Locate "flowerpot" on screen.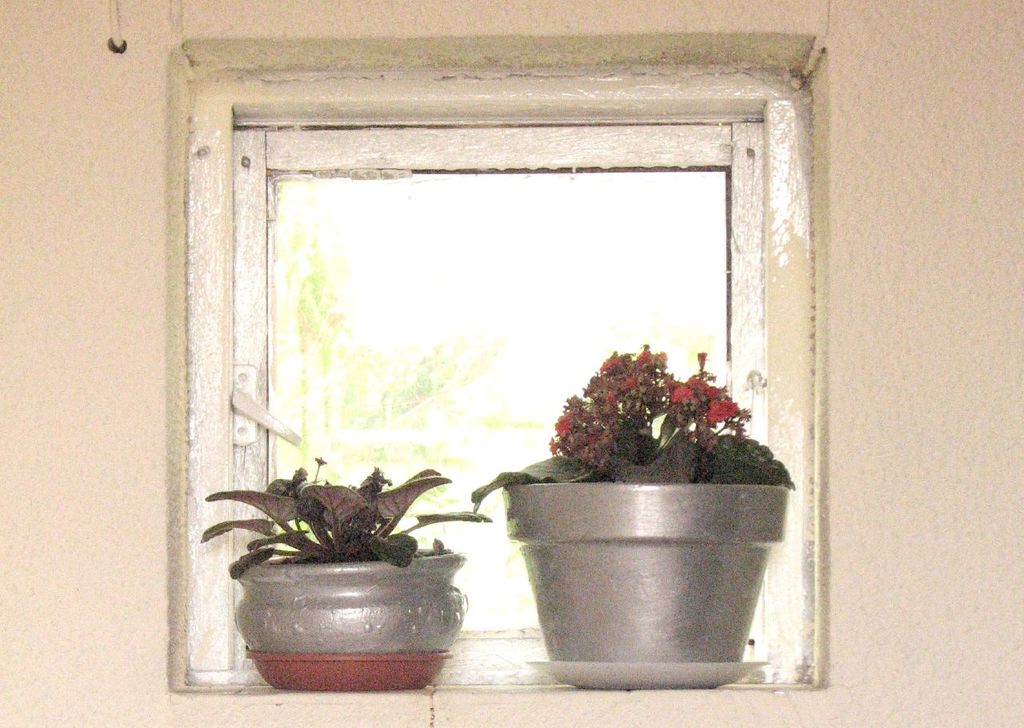
On screen at box(502, 470, 790, 664).
